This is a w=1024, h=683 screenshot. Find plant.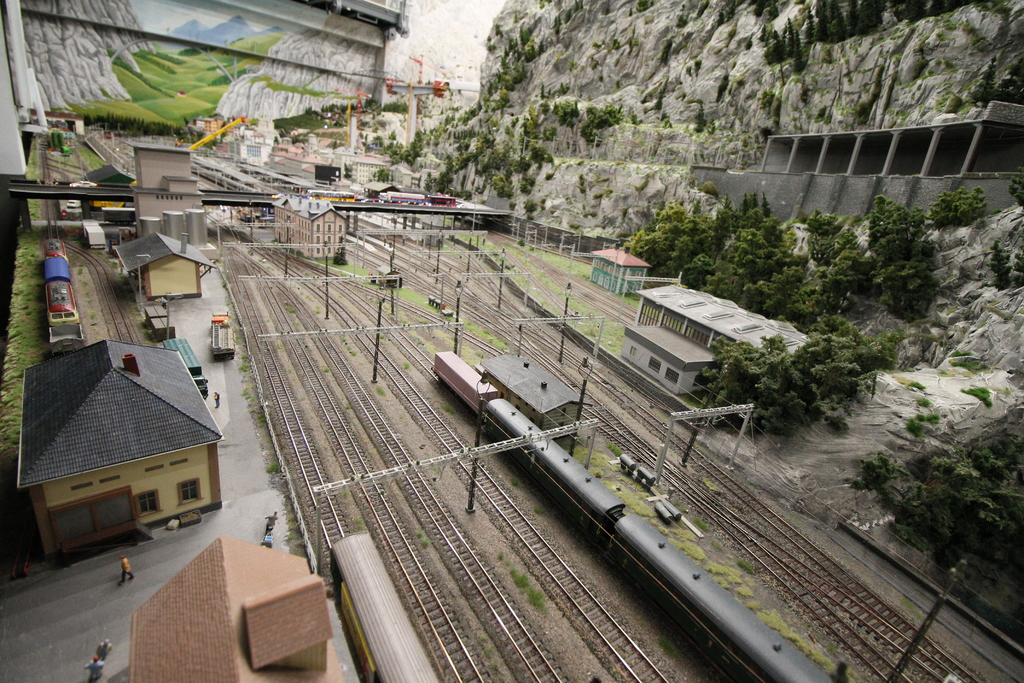
Bounding box: {"left": 90, "top": 313, "right": 97, "bottom": 318}.
